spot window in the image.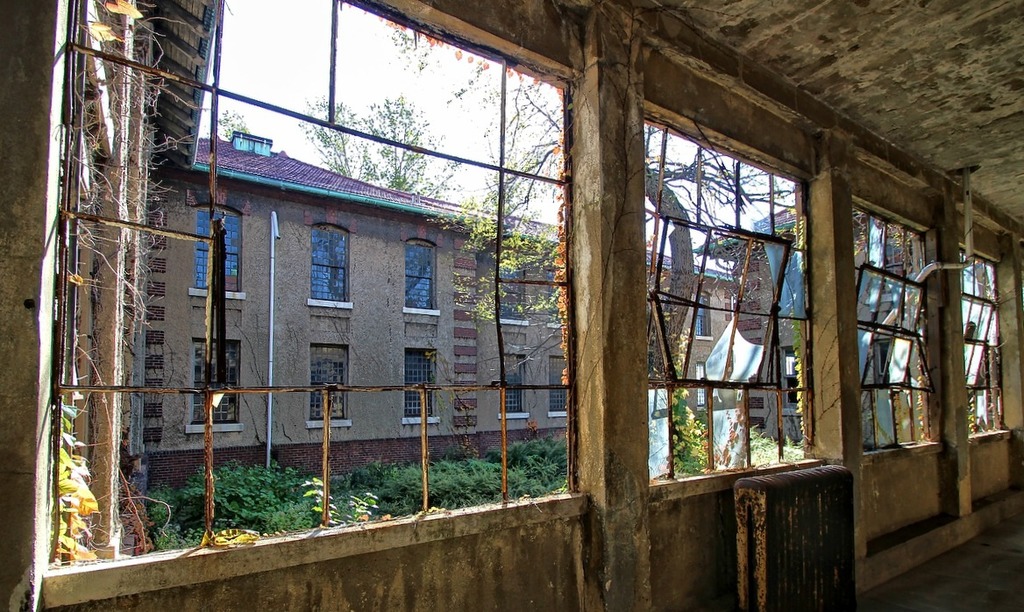
window found at region(544, 353, 571, 421).
